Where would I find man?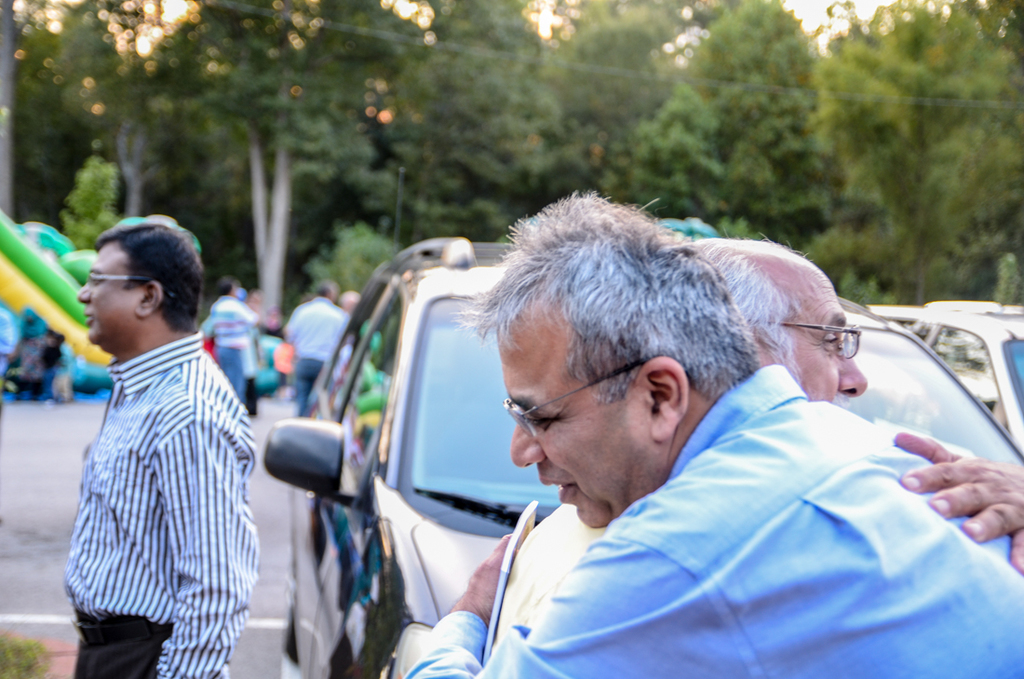
At [206,266,256,419].
